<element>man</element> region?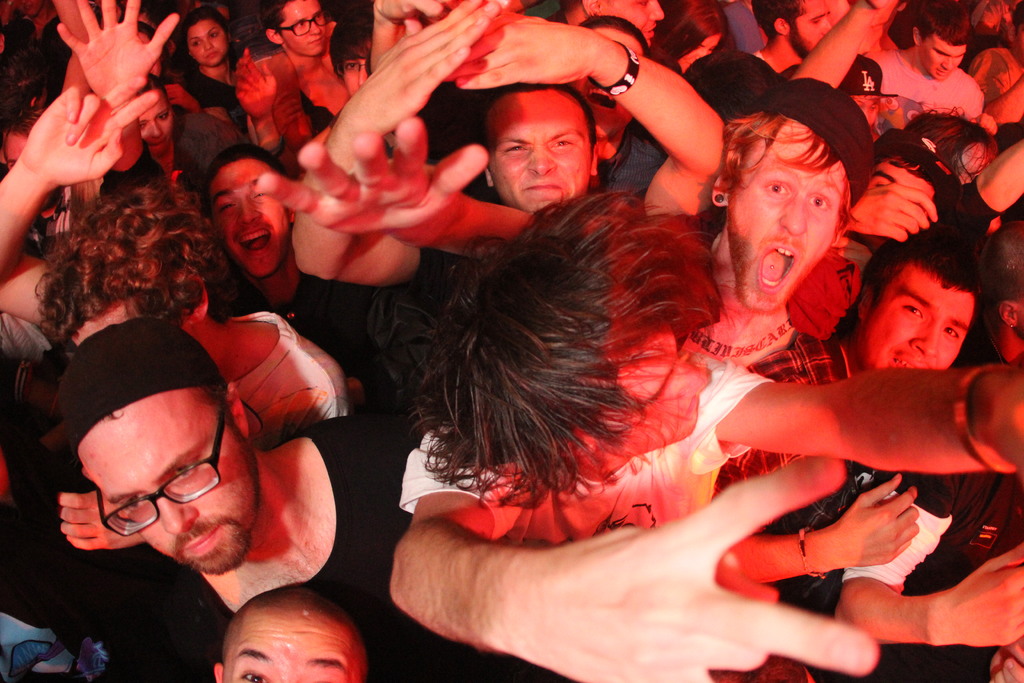
x1=196 y1=148 x2=397 y2=370
